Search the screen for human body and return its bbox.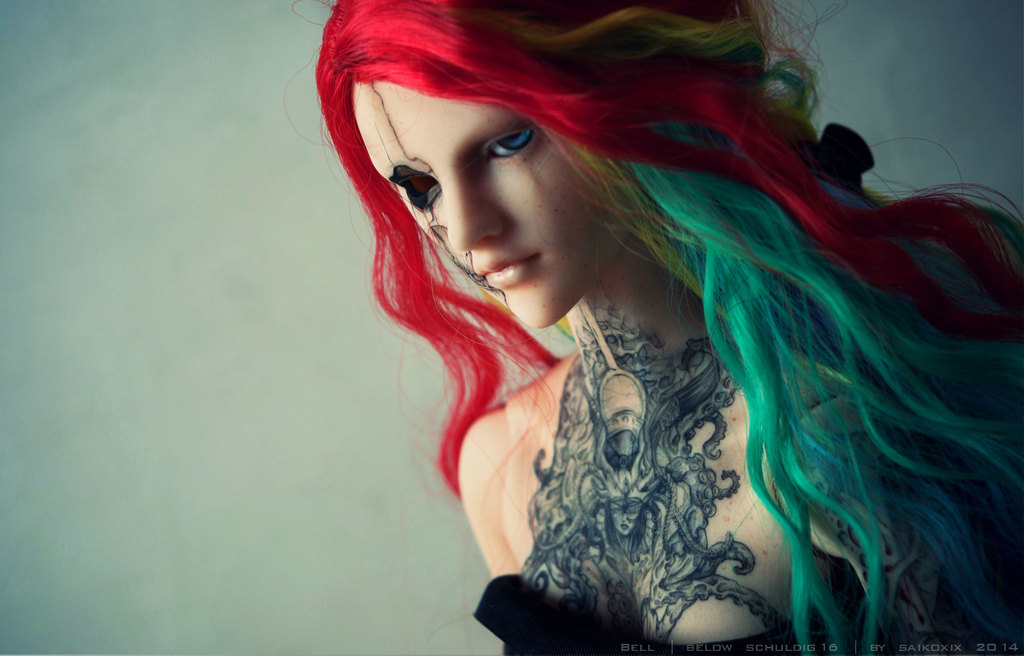
Found: box(305, 0, 1023, 655).
